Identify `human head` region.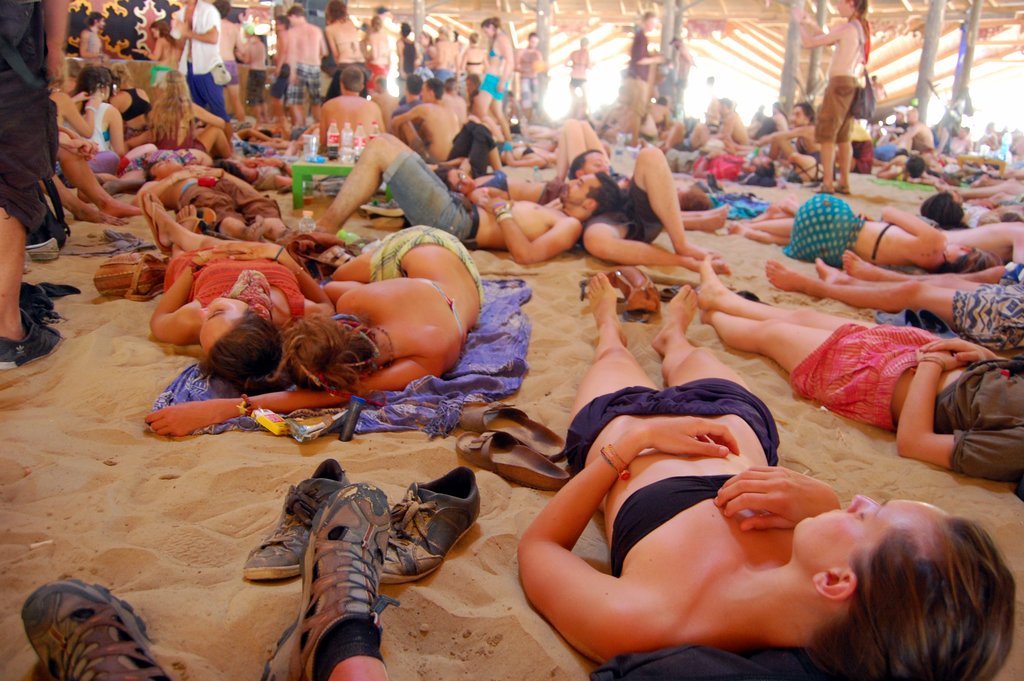
Region: (left=483, top=21, right=496, bottom=33).
